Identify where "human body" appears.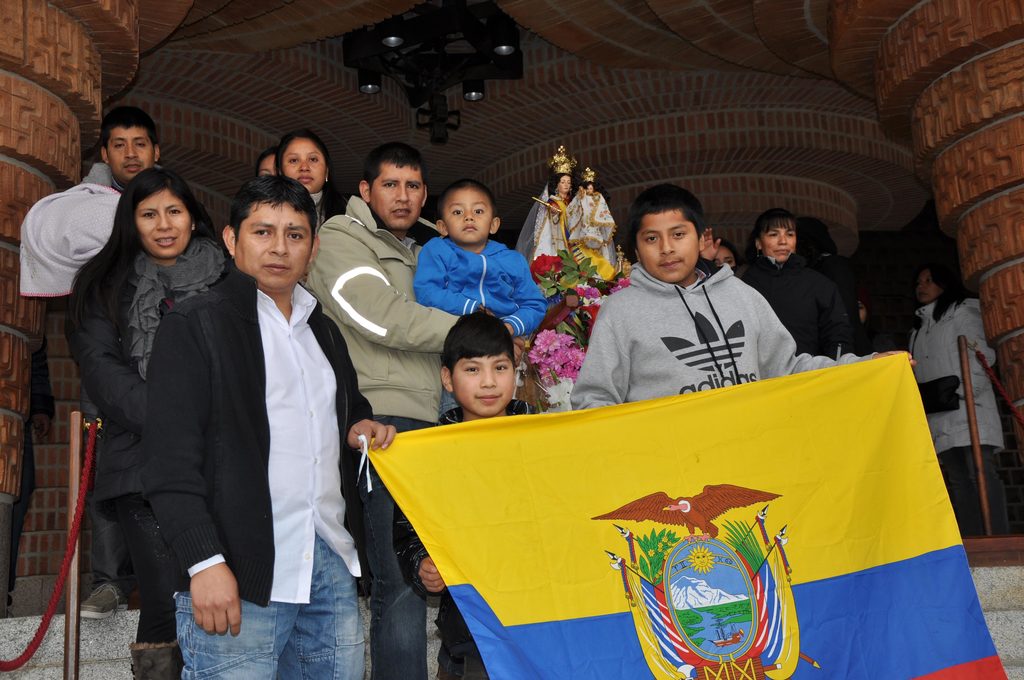
Appears at x1=735 y1=211 x2=850 y2=354.
